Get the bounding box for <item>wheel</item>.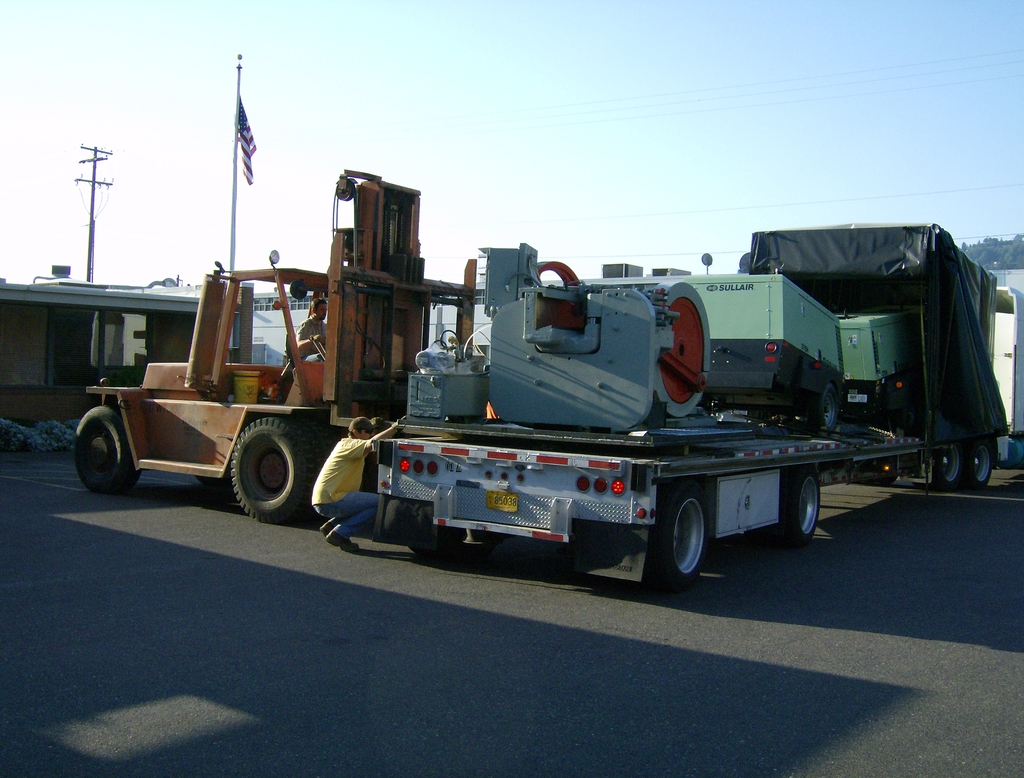
detection(232, 414, 316, 524).
